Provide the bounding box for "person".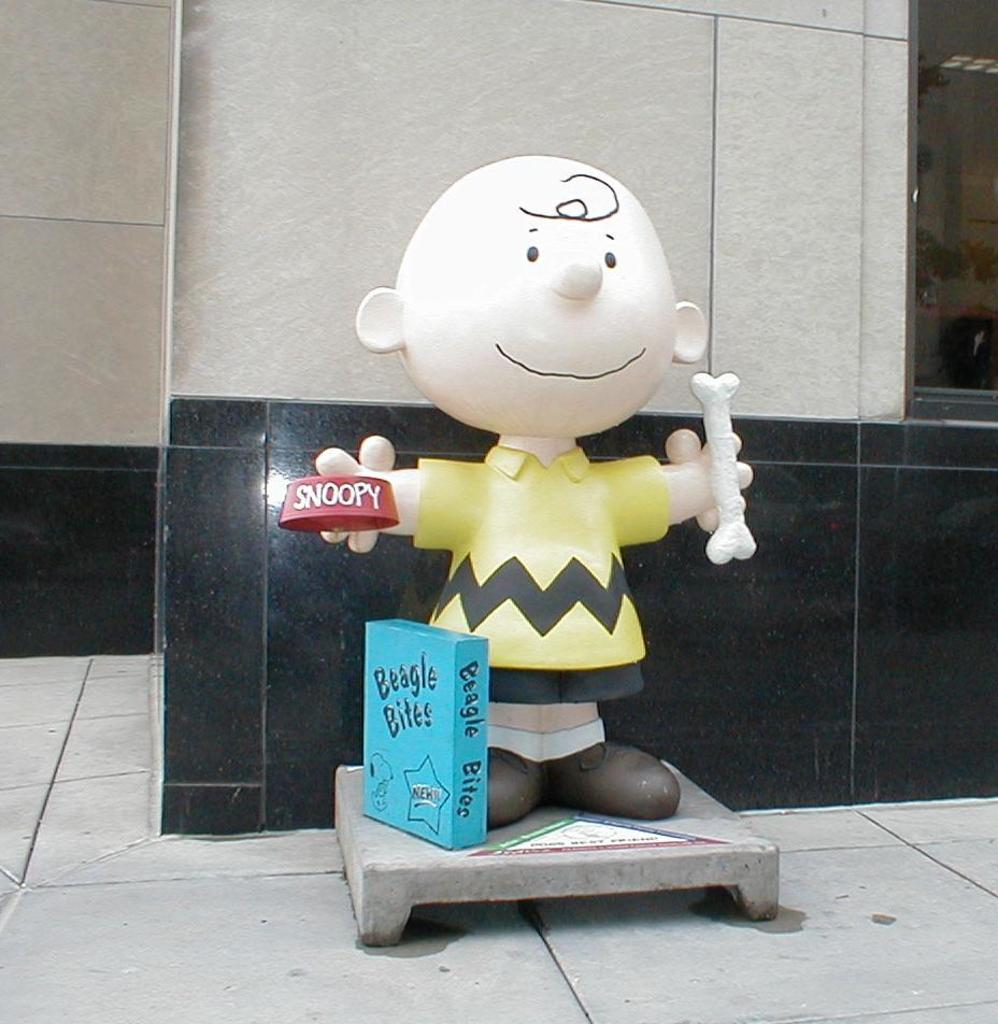
bbox=(341, 113, 774, 934).
